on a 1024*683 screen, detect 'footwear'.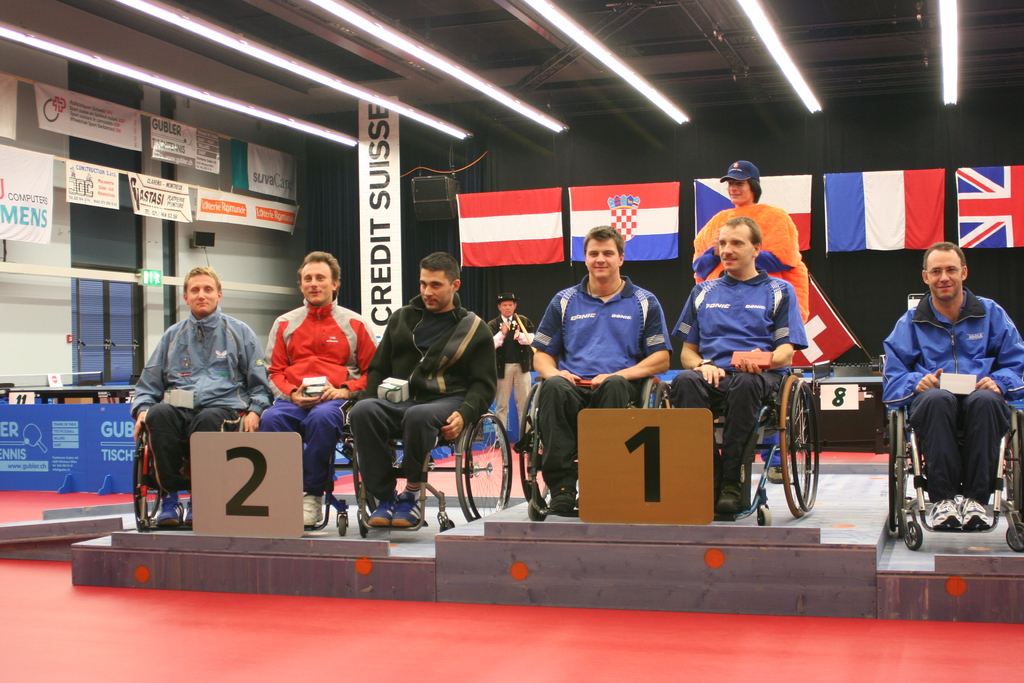
select_region(184, 498, 194, 529).
